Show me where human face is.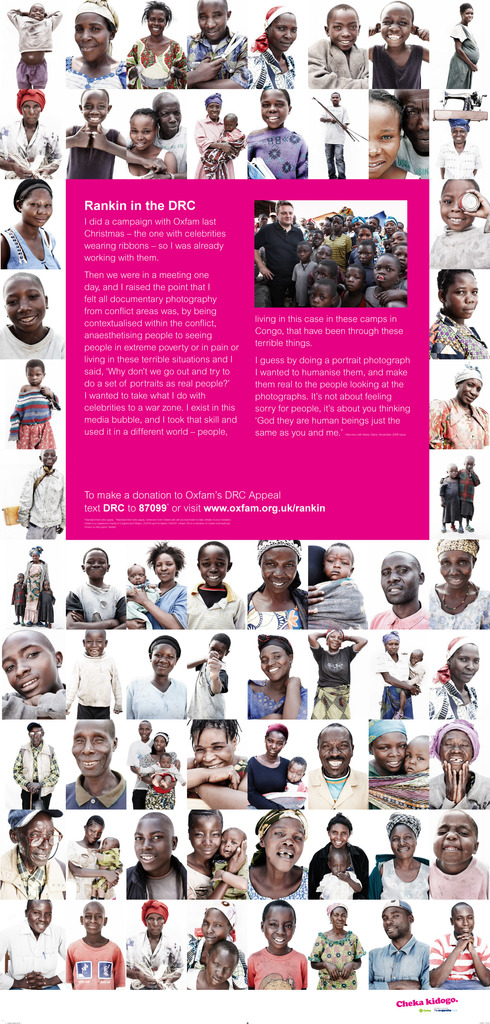
human face is at (x1=375, y1=6, x2=409, y2=48).
